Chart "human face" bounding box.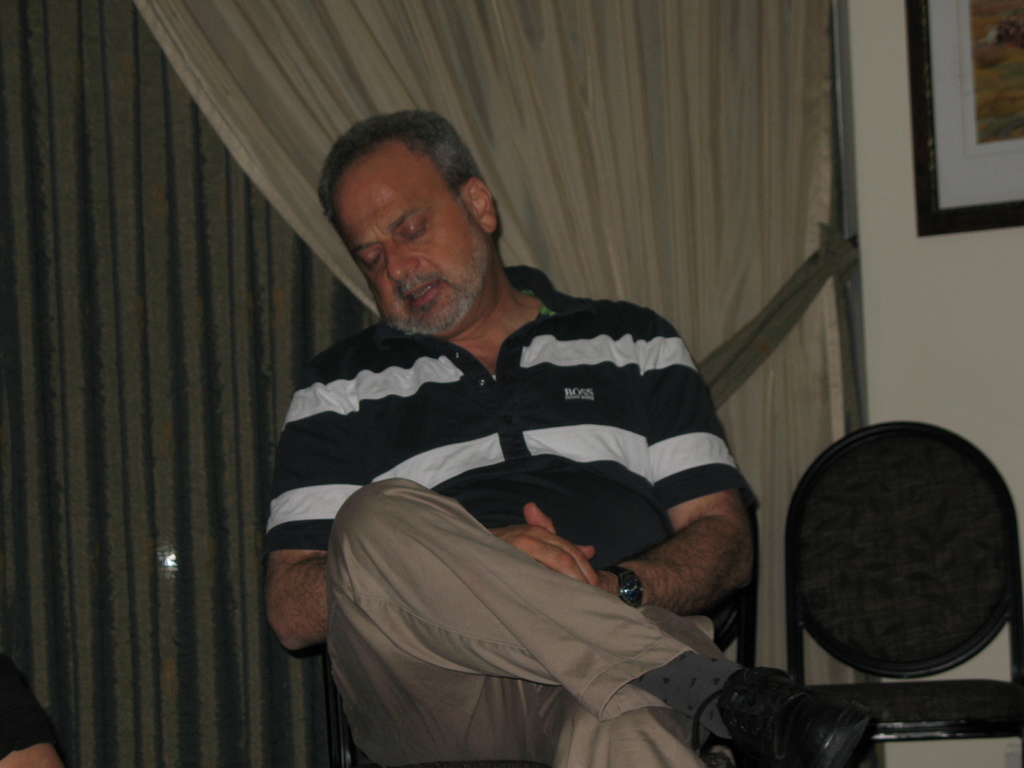
Charted: left=332, top=150, right=493, bottom=335.
